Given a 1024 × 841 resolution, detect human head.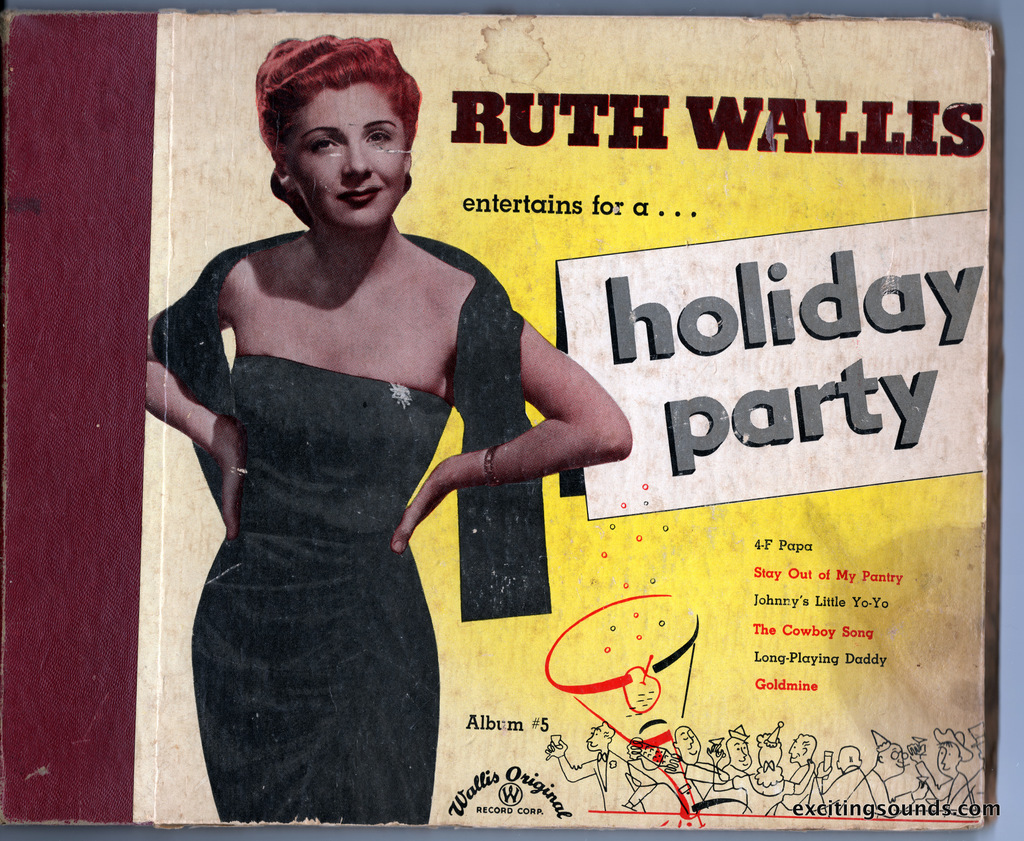
236,28,420,229.
